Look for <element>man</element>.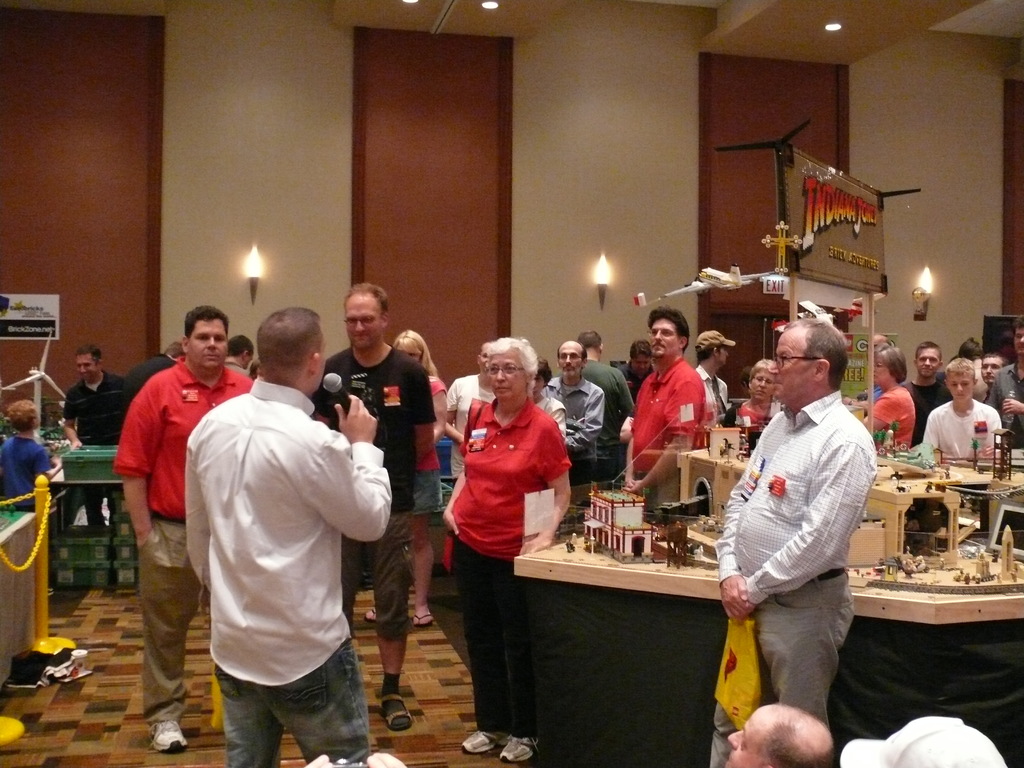
Found: (x1=221, y1=333, x2=253, y2=380).
